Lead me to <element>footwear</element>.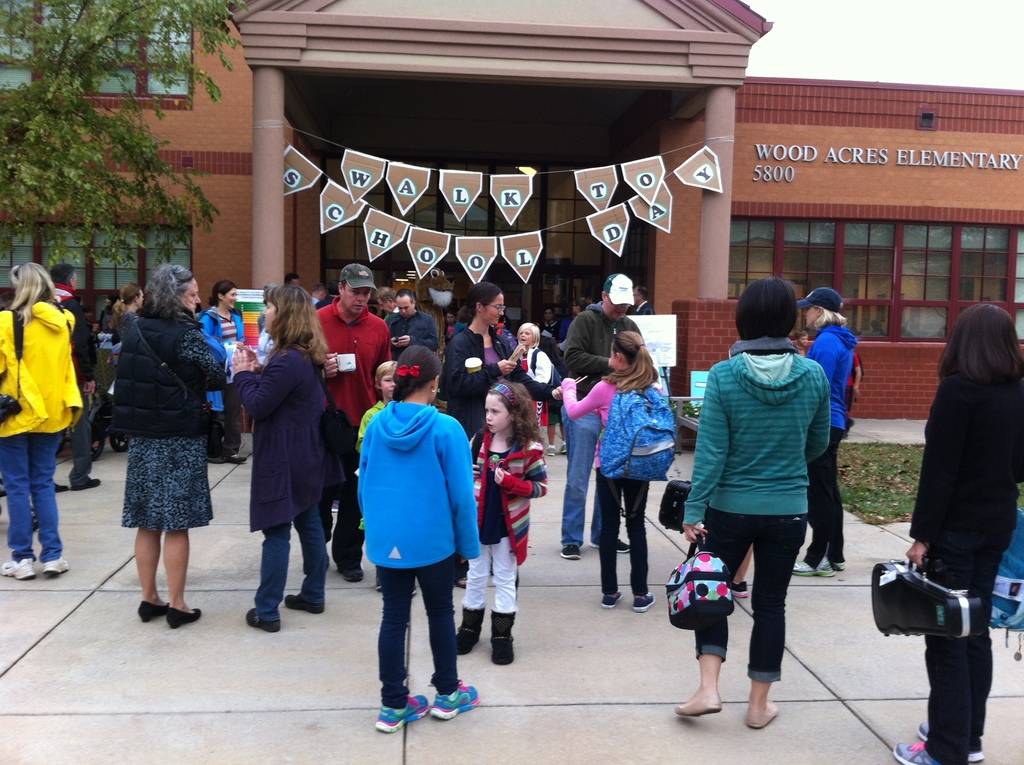
Lead to locate(561, 543, 581, 557).
